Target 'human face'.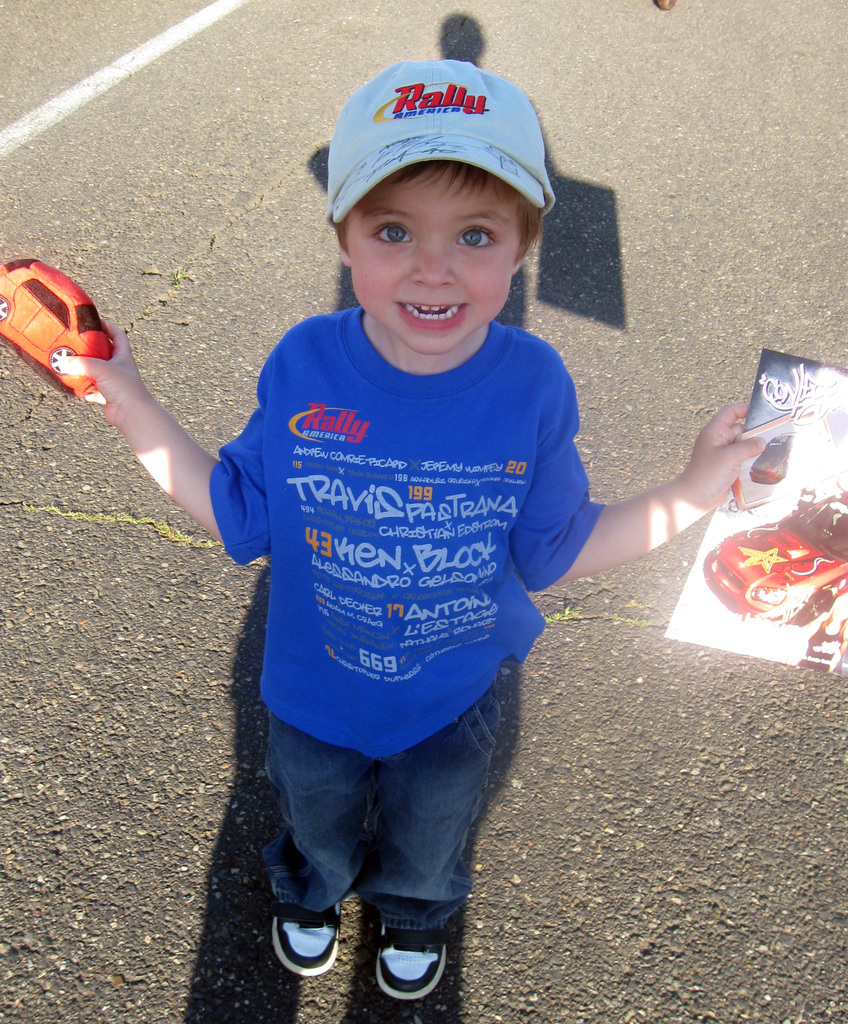
Target region: x1=347 y1=154 x2=520 y2=350.
